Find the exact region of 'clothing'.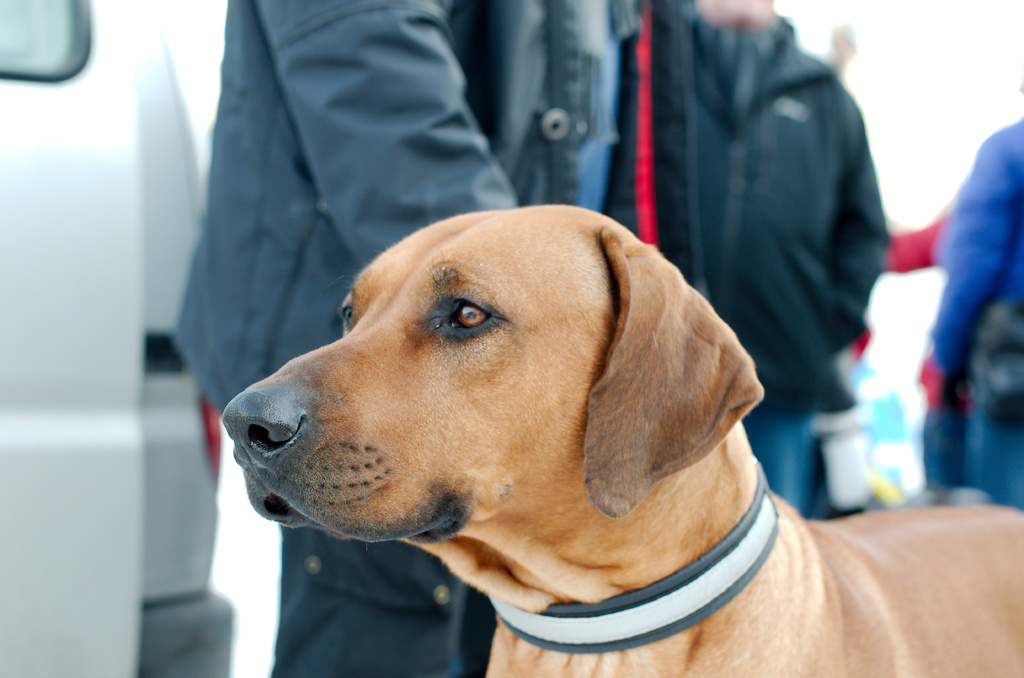
Exact region: crop(177, 0, 702, 674).
